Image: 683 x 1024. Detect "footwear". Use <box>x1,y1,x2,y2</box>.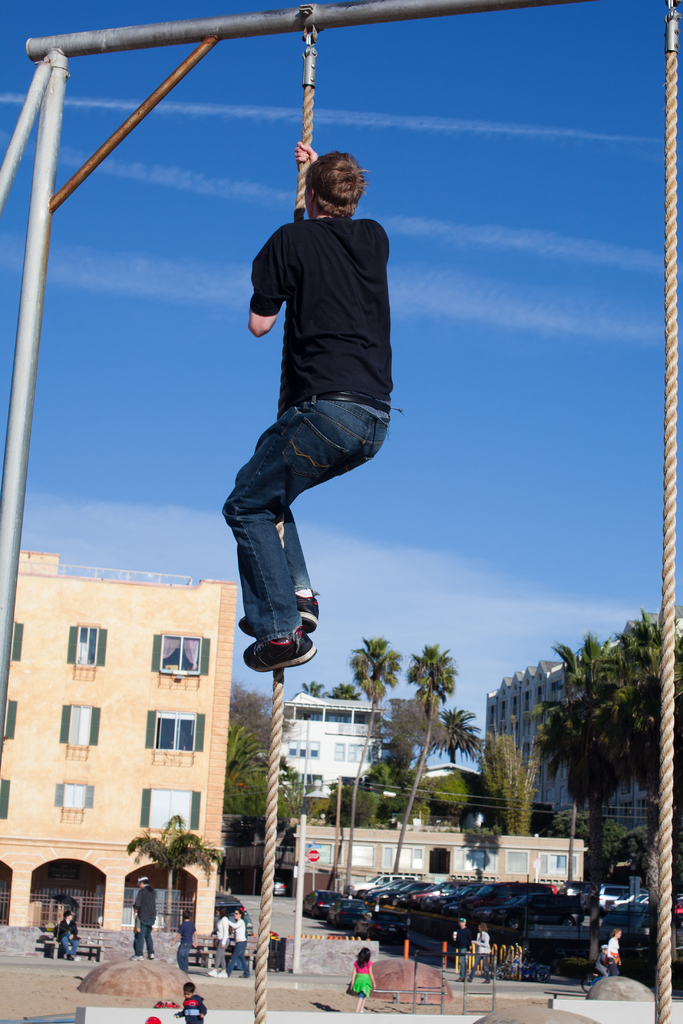
<box>240,588,324,641</box>.
